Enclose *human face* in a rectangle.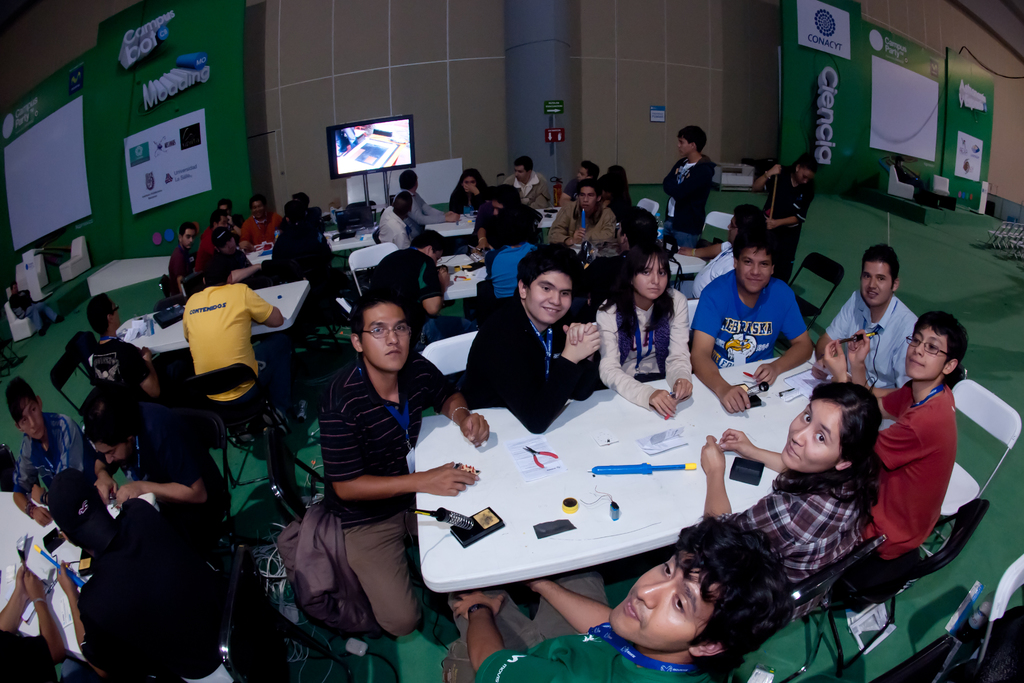
(left=20, top=402, right=42, bottom=439).
